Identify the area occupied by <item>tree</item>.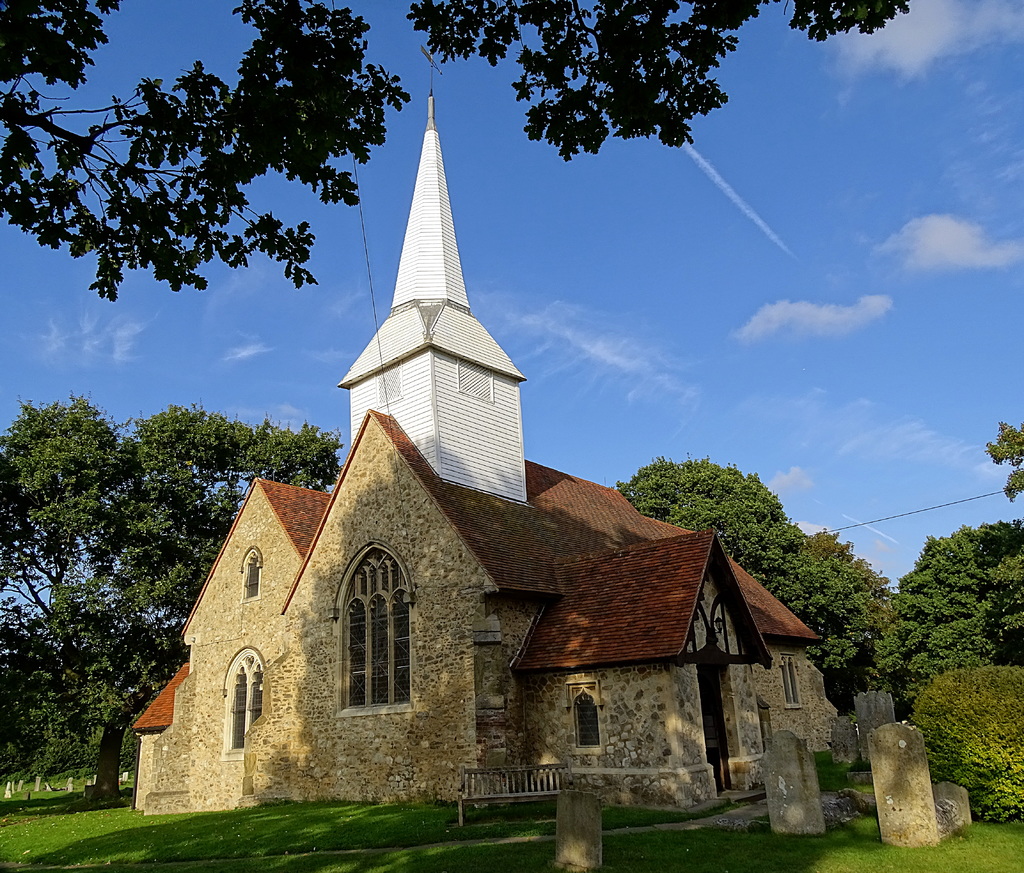
Area: rect(909, 664, 1023, 817).
